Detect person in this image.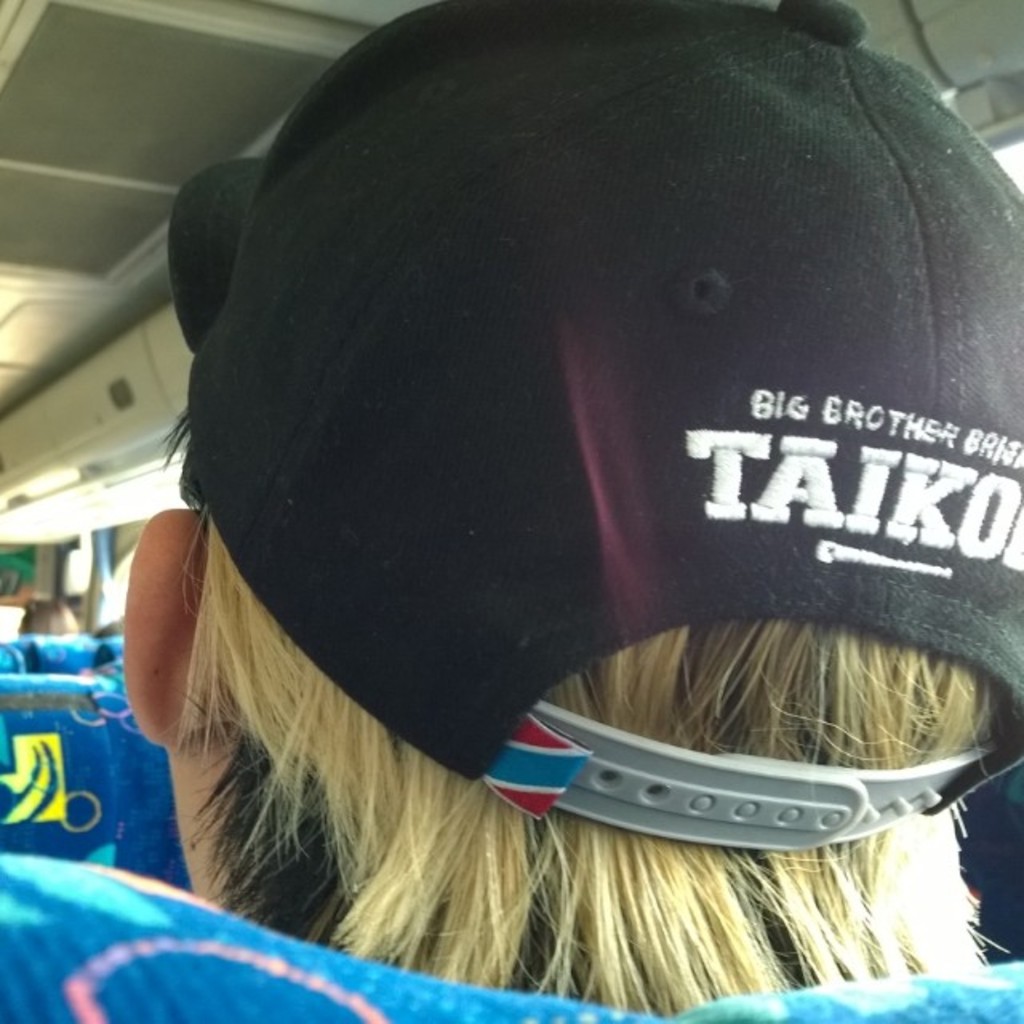
Detection: <bbox>91, 0, 1023, 1023</bbox>.
